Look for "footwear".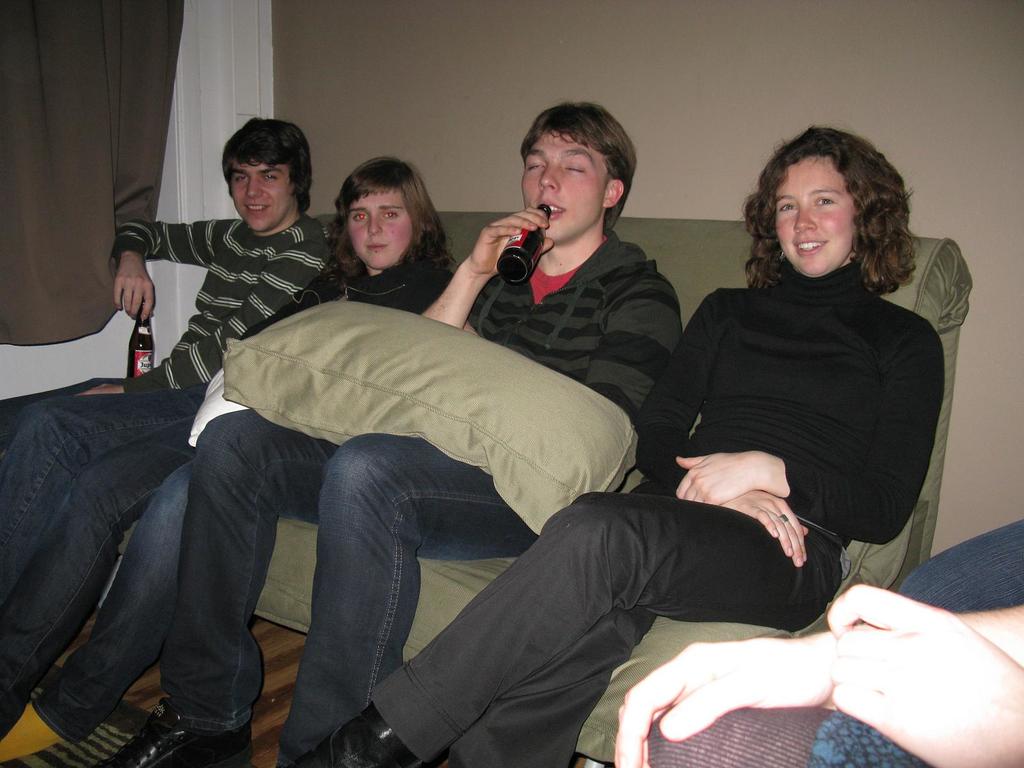
Found: x1=100, y1=704, x2=255, y2=767.
